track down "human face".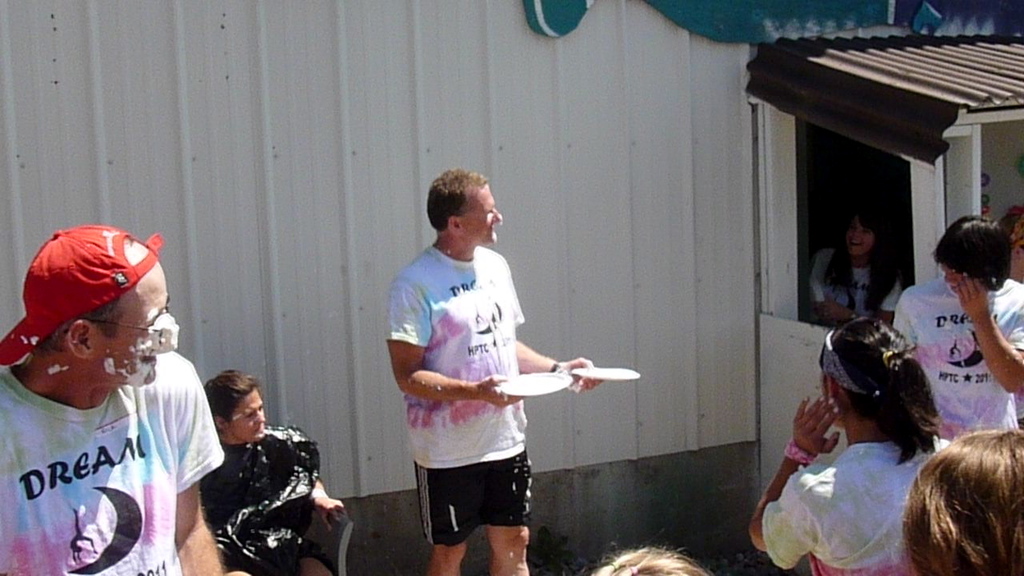
Tracked to [940,266,963,298].
